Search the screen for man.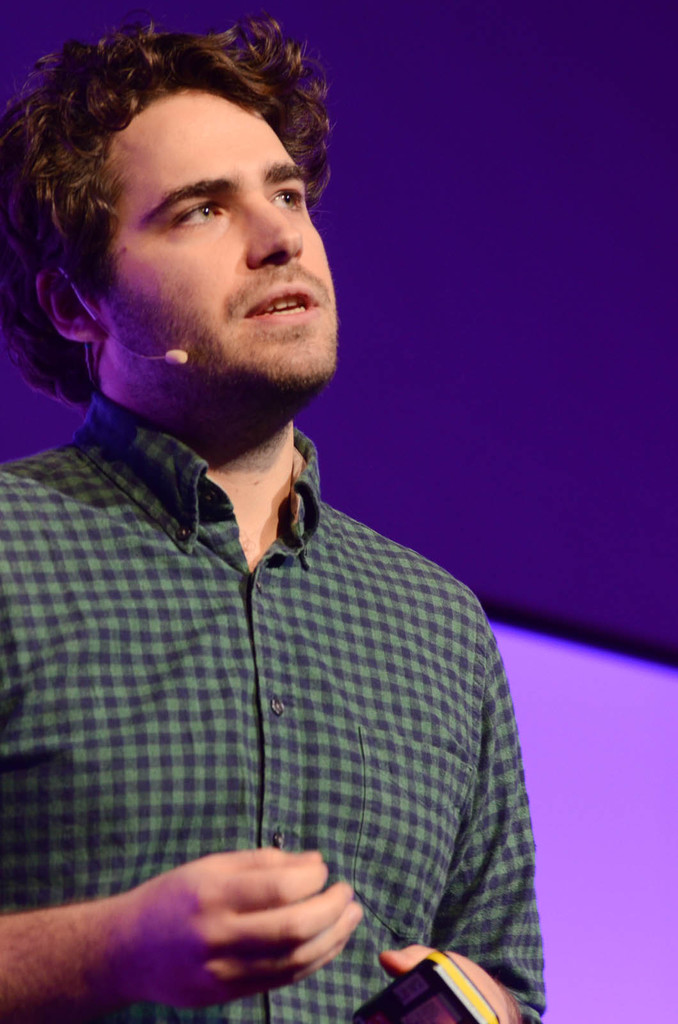
Found at {"x1": 0, "y1": 46, "x2": 553, "y2": 1007}.
